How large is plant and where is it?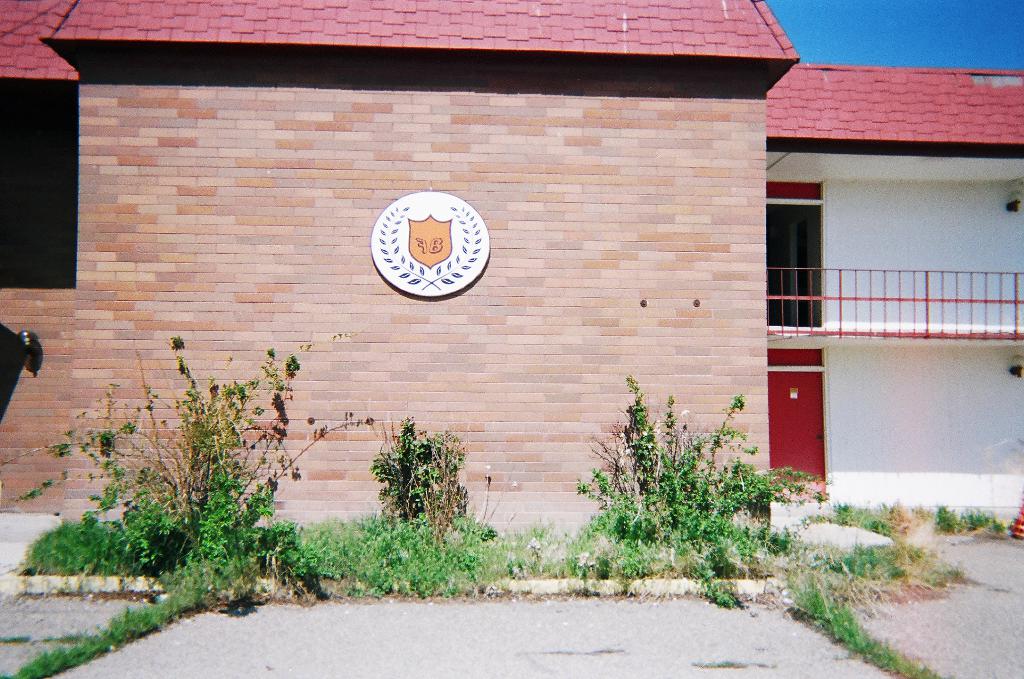
Bounding box: x1=575 y1=368 x2=828 y2=586.
